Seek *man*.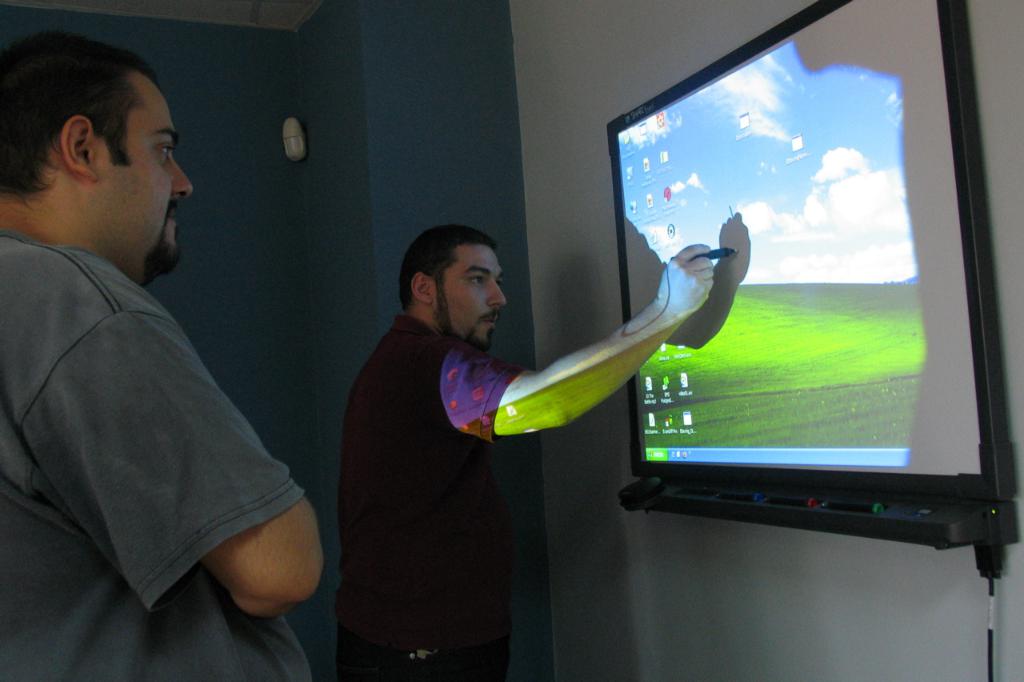
locate(336, 222, 716, 679).
